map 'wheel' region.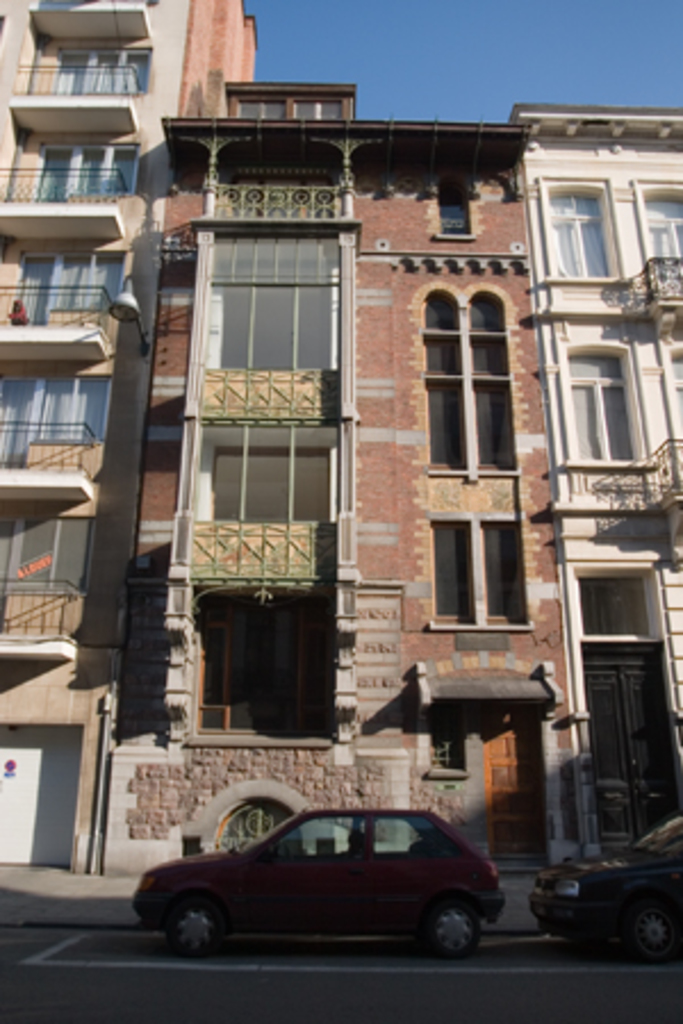
Mapped to 419:890:487:956.
